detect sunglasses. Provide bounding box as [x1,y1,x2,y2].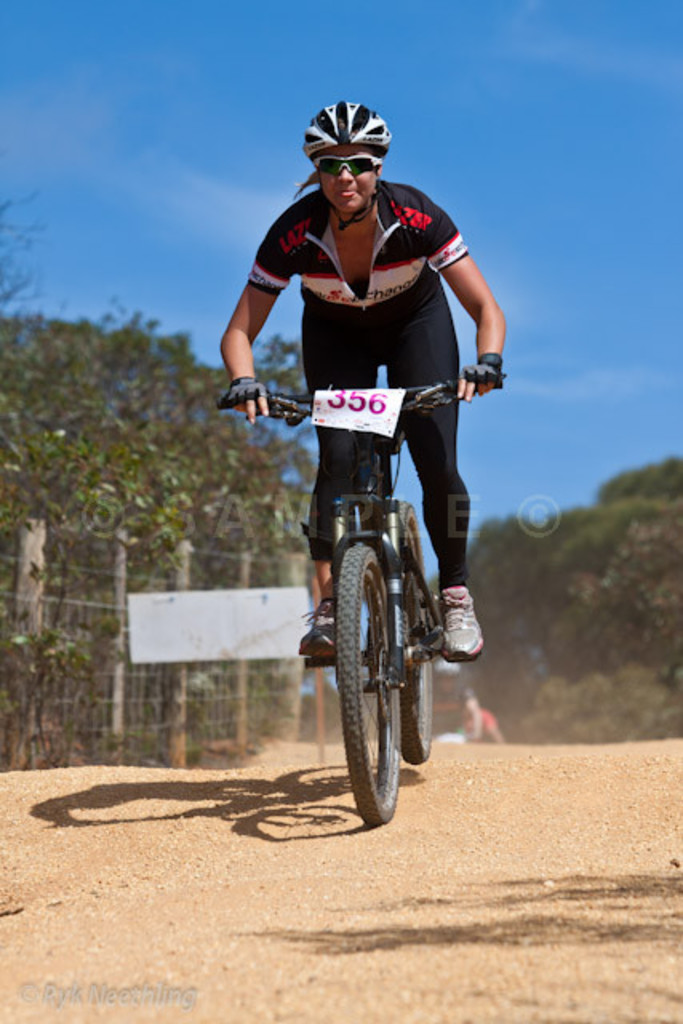
[312,155,385,178].
